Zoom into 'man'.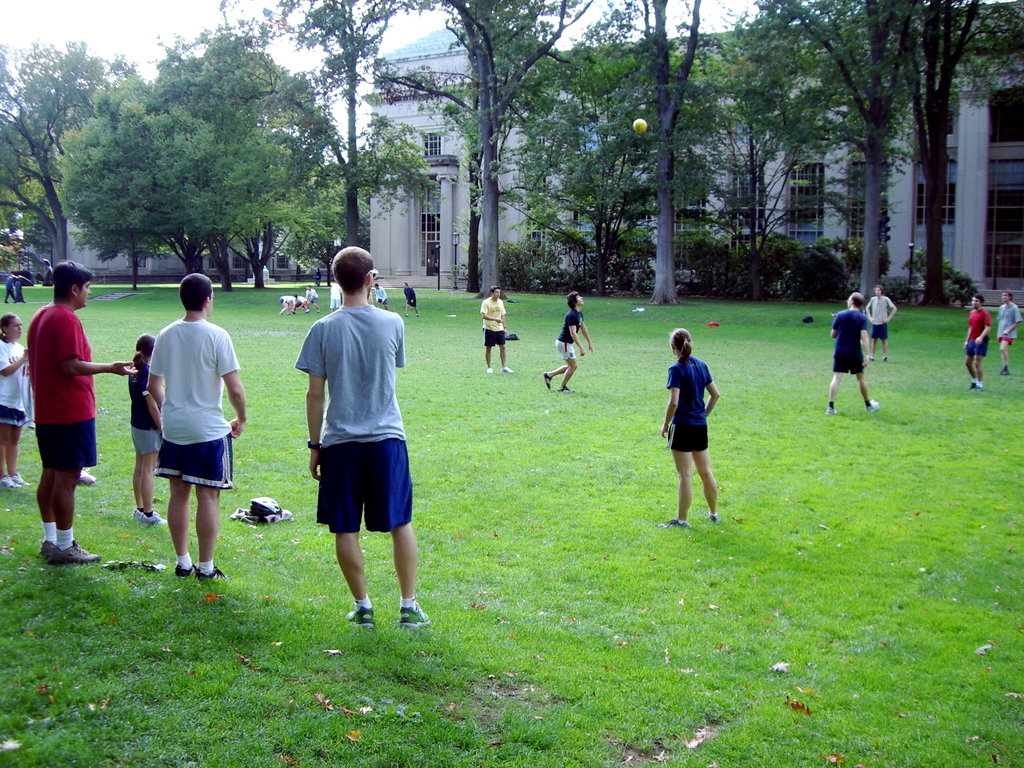
Zoom target: <bbox>144, 273, 248, 583</bbox>.
